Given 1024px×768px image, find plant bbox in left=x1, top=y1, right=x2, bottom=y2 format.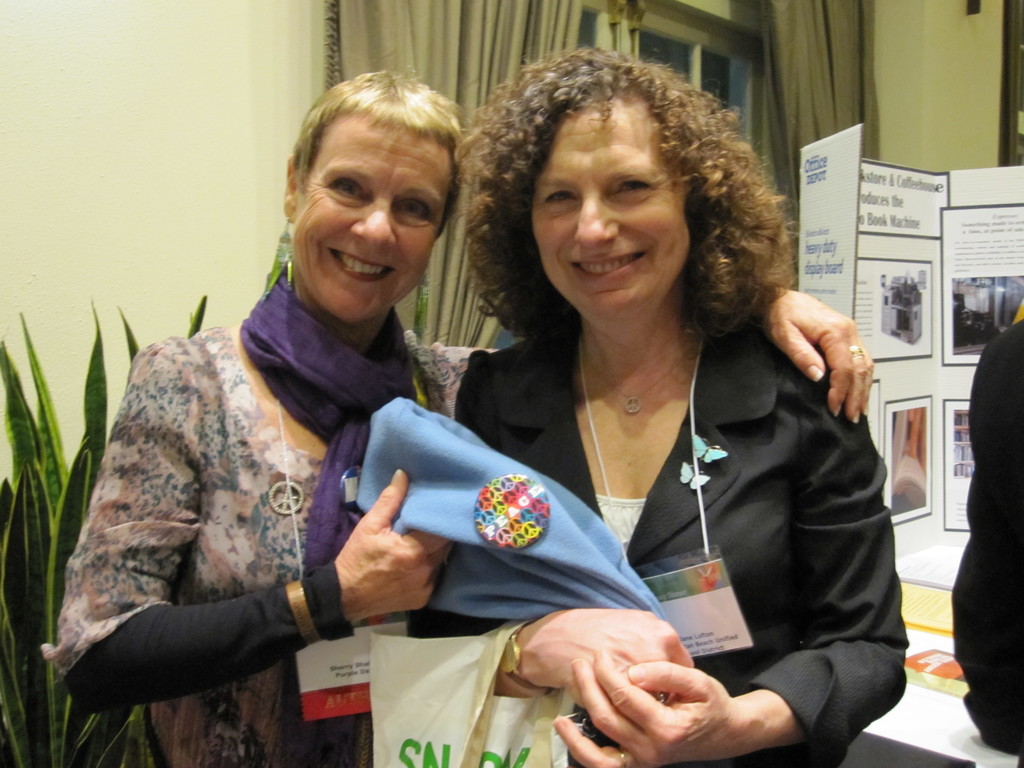
left=0, top=269, right=228, bottom=767.
